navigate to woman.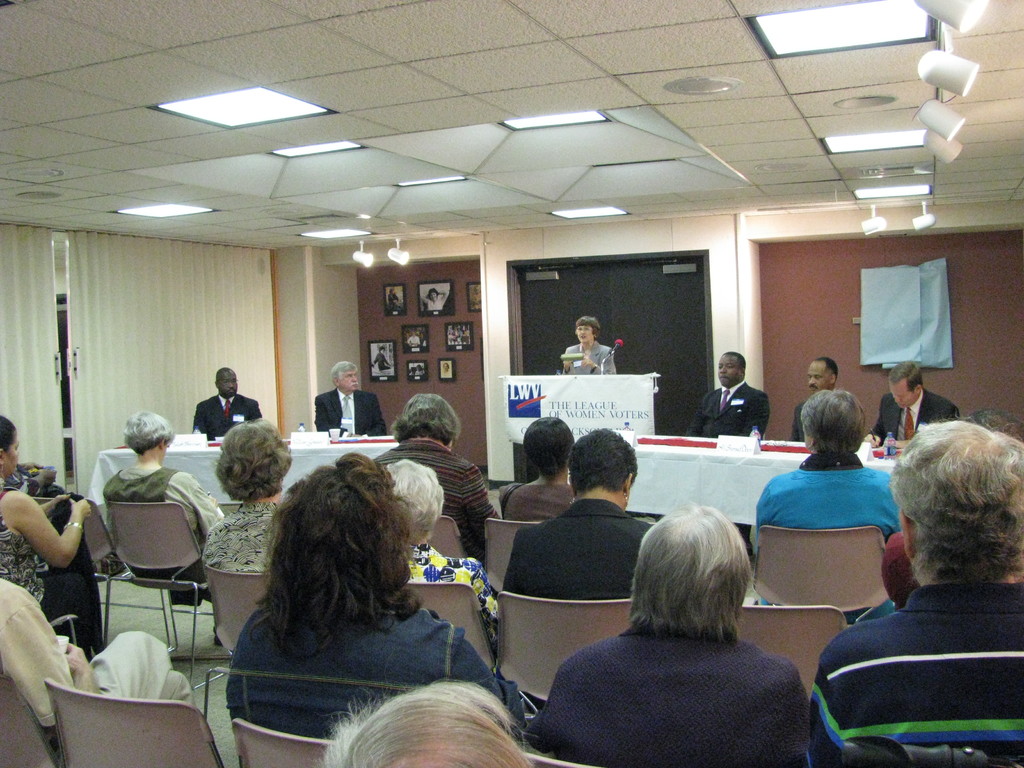
Navigation target: pyautogui.locateOnScreen(420, 287, 449, 310).
